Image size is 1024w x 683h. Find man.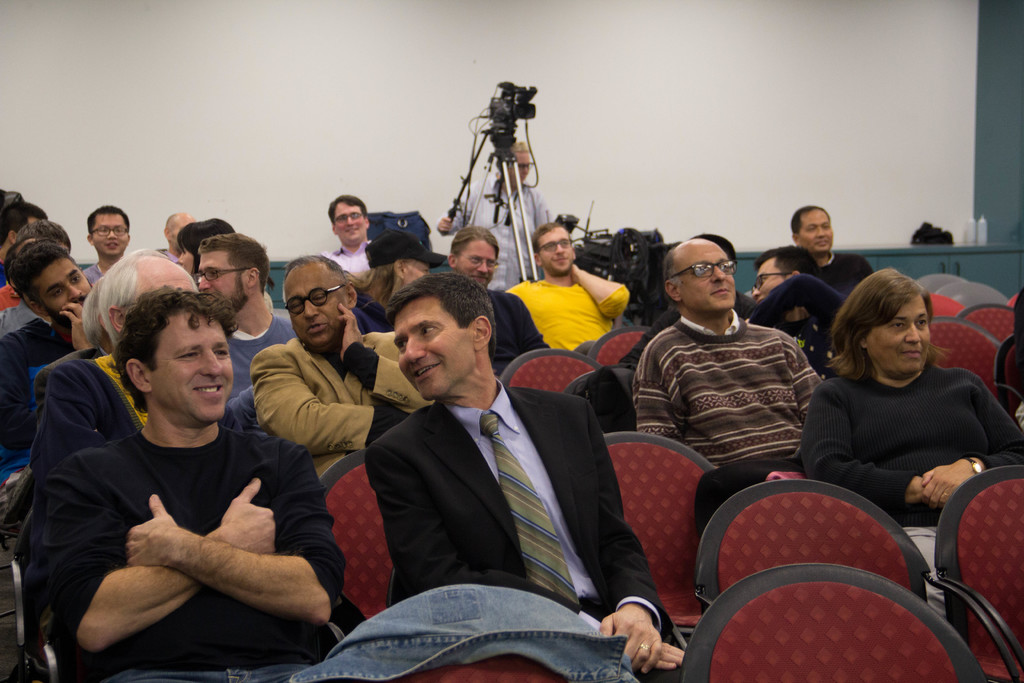
(80,206,131,285).
